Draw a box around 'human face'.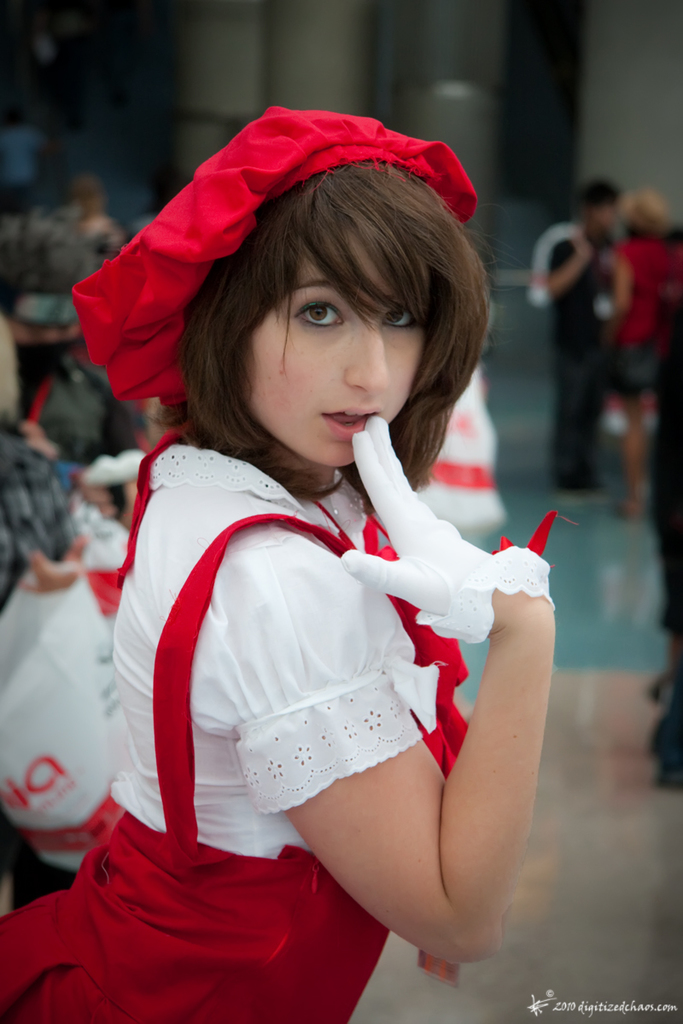
BBox(234, 258, 419, 465).
